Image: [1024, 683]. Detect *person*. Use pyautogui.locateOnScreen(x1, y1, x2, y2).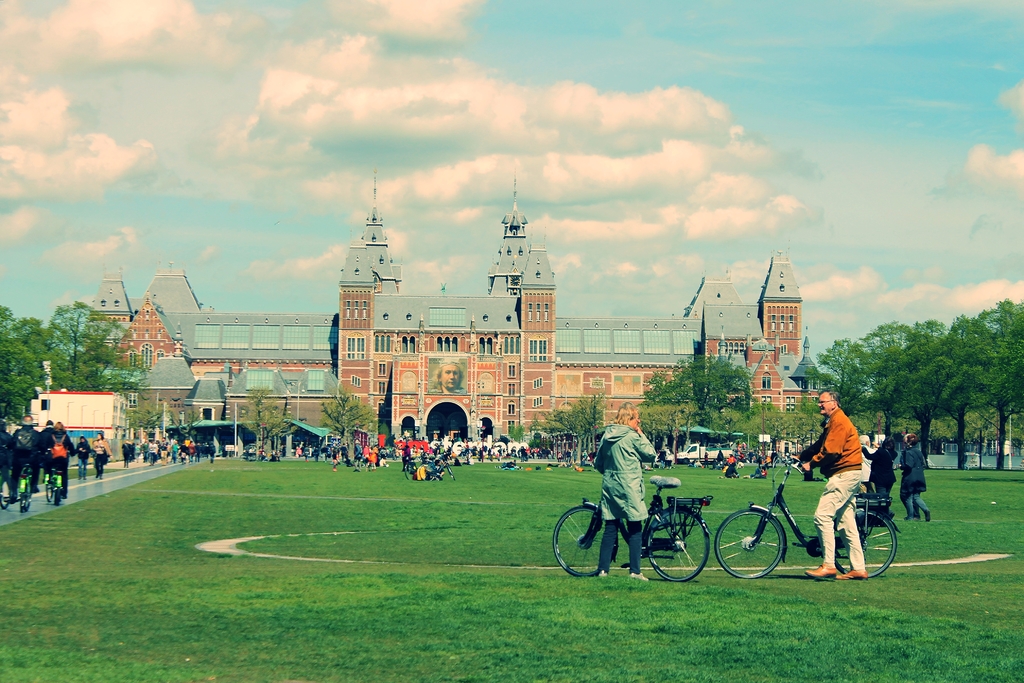
pyautogui.locateOnScreen(124, 437, 199, 471).
